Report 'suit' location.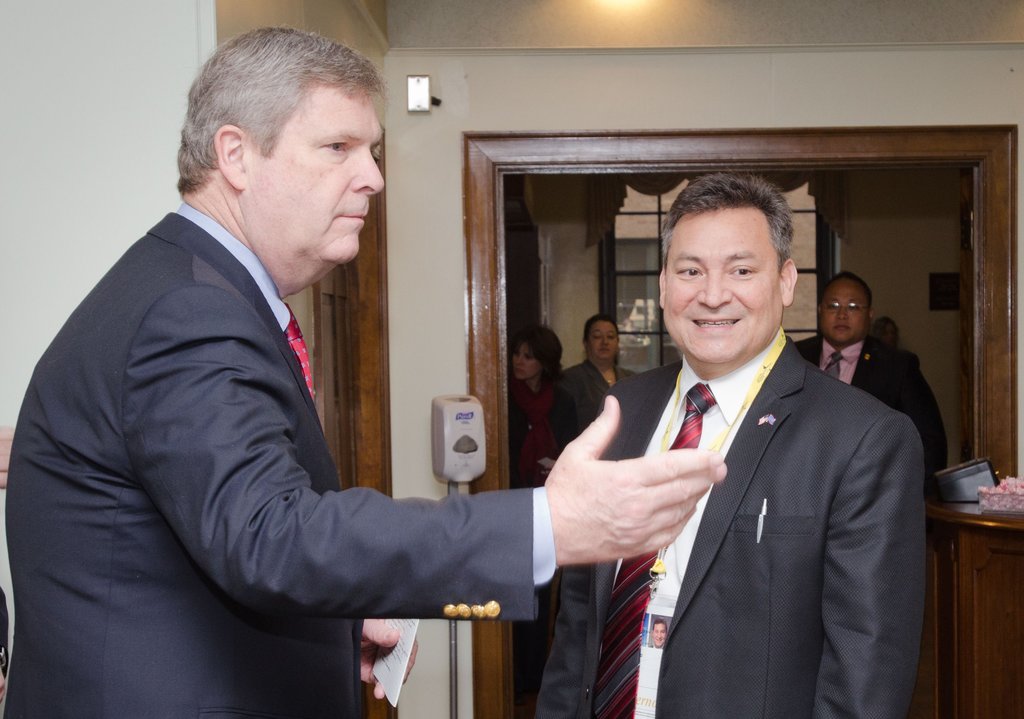
Report: x1=0, y1=198, x2=562, y2=718.
